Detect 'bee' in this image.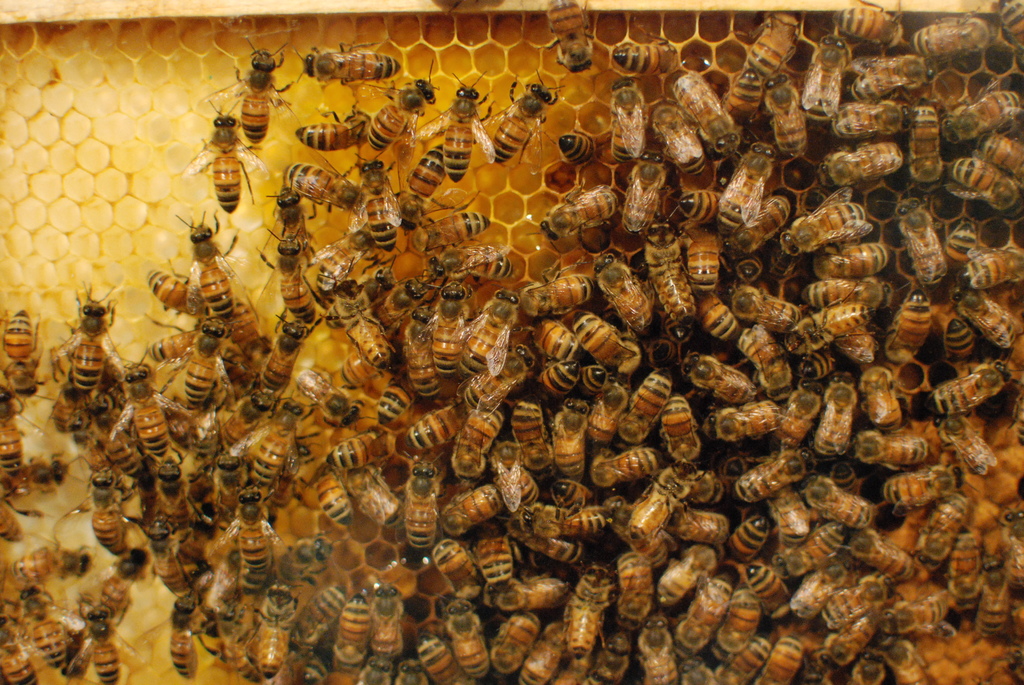
Detection: l=445, t=602, r=486, b=684.
